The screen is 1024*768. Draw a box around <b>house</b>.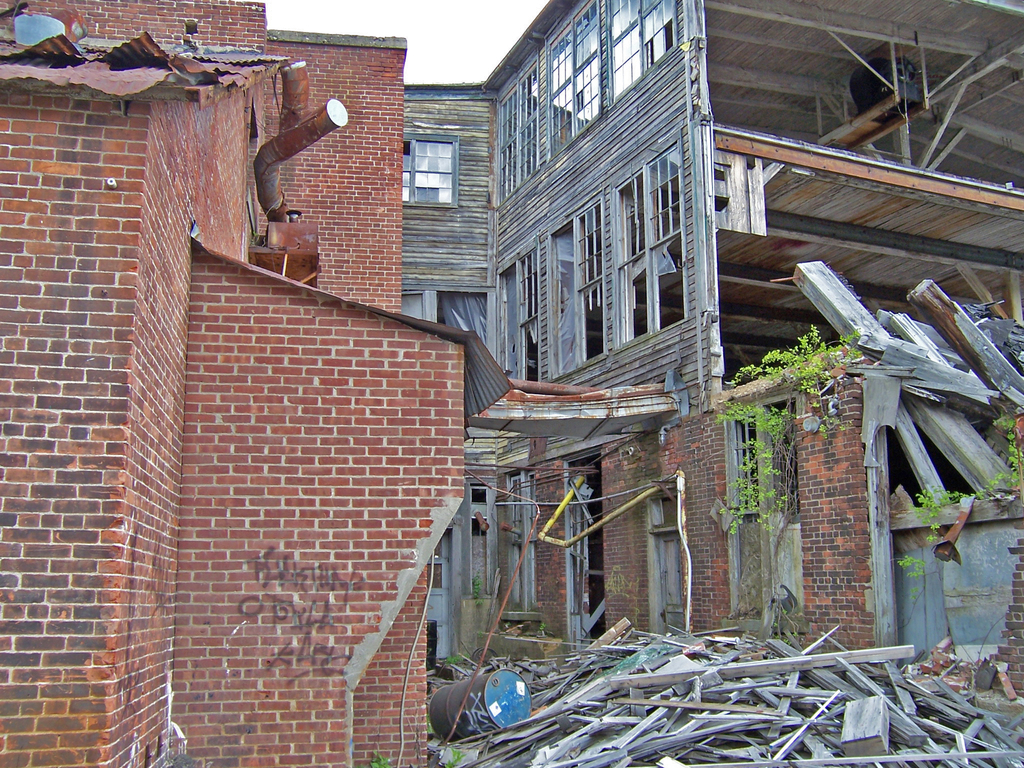
[left=0, top=0, right=510, bottom=767].
